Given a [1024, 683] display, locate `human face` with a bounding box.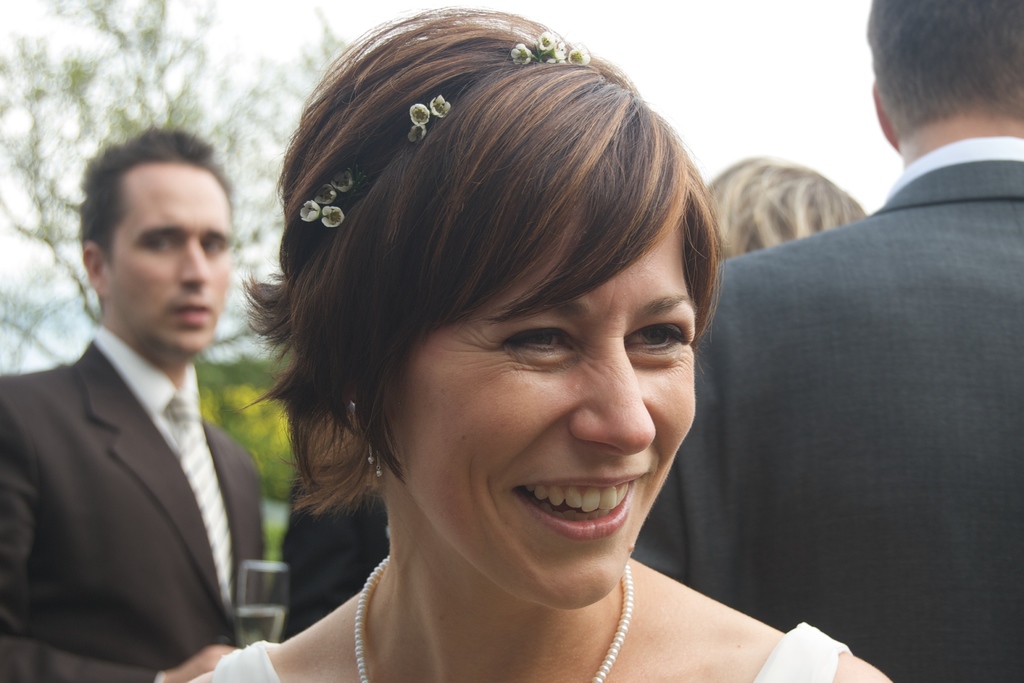
Located: (386, 222, 701, 613).
